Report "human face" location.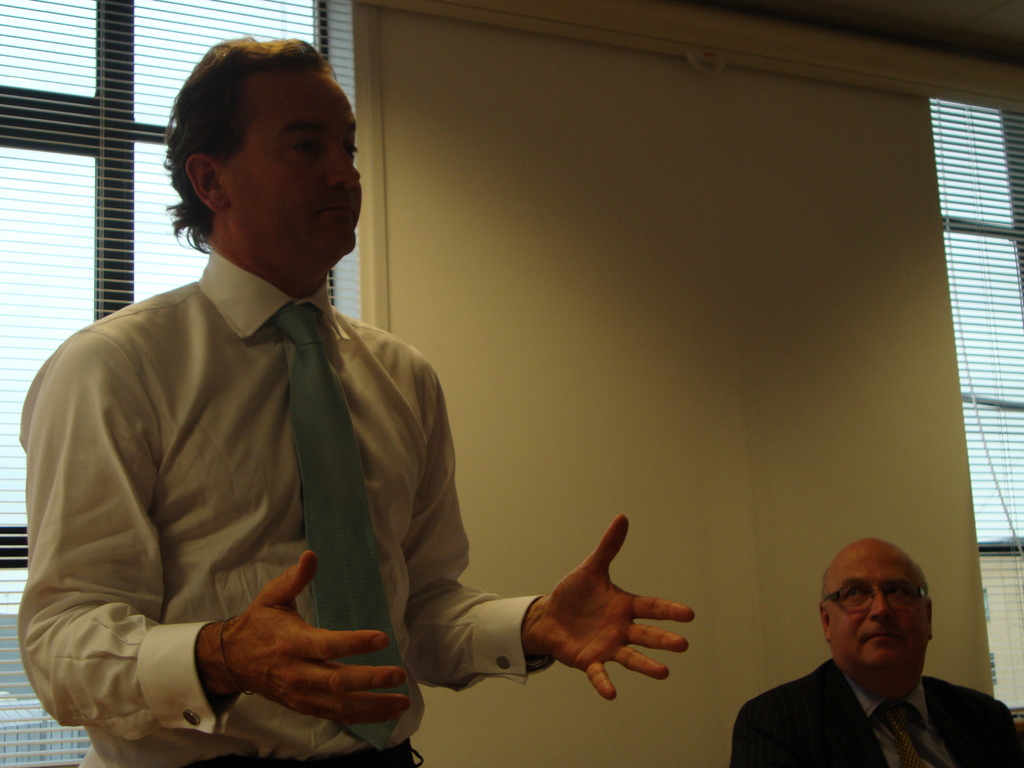
Report: <region>234, 72, 362, 262</region>.
